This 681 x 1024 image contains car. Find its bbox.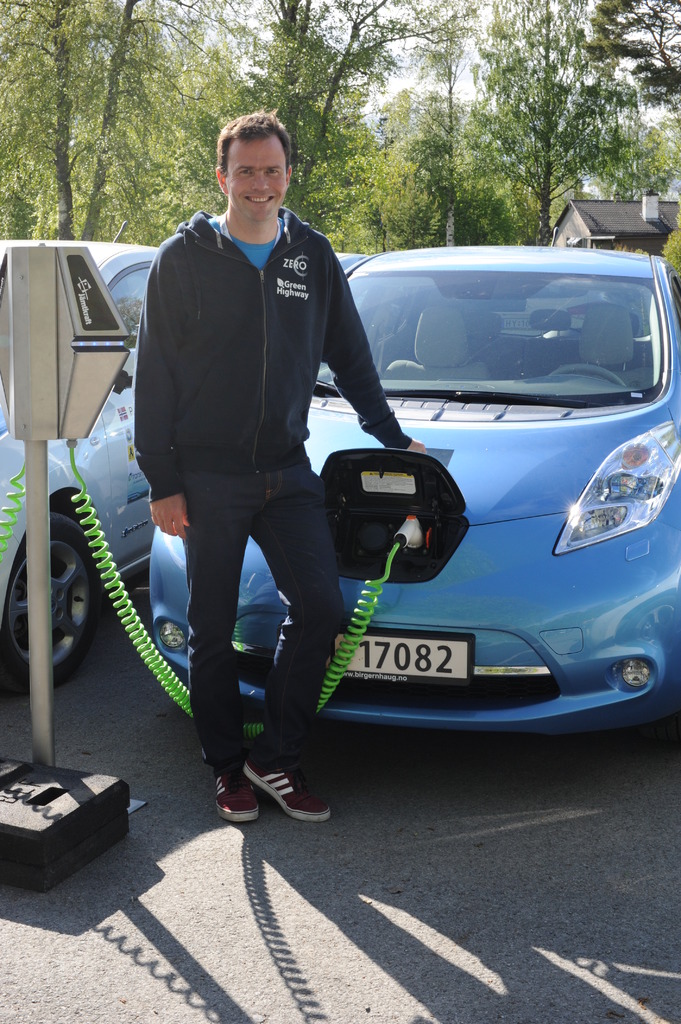
[0, 236, 163, 684].
